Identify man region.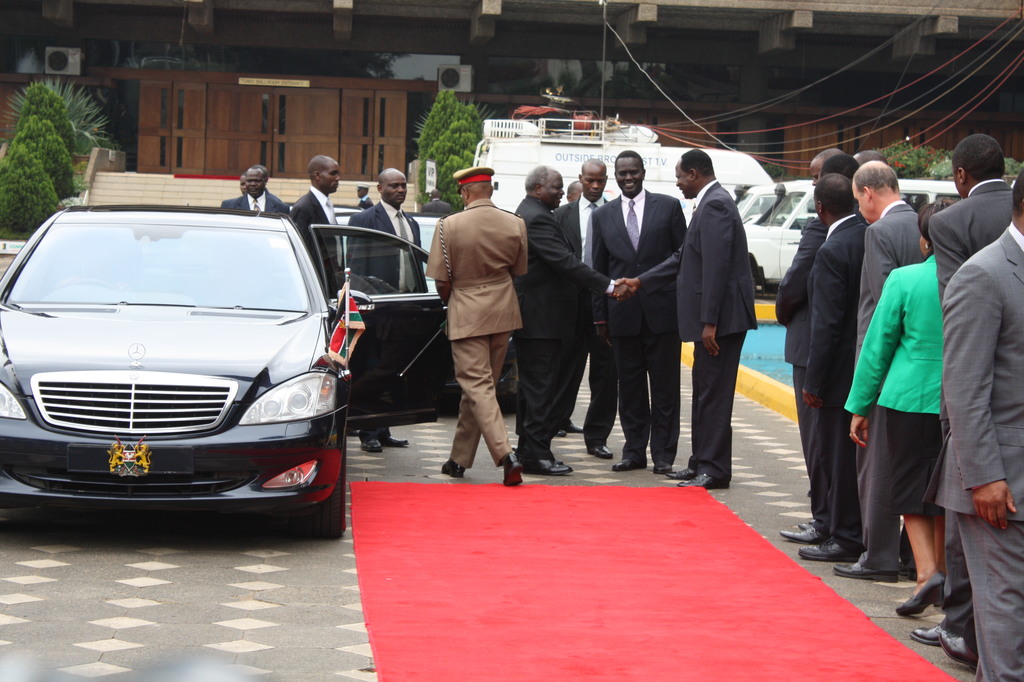
Region: rect(352, 181, 378, 208).
